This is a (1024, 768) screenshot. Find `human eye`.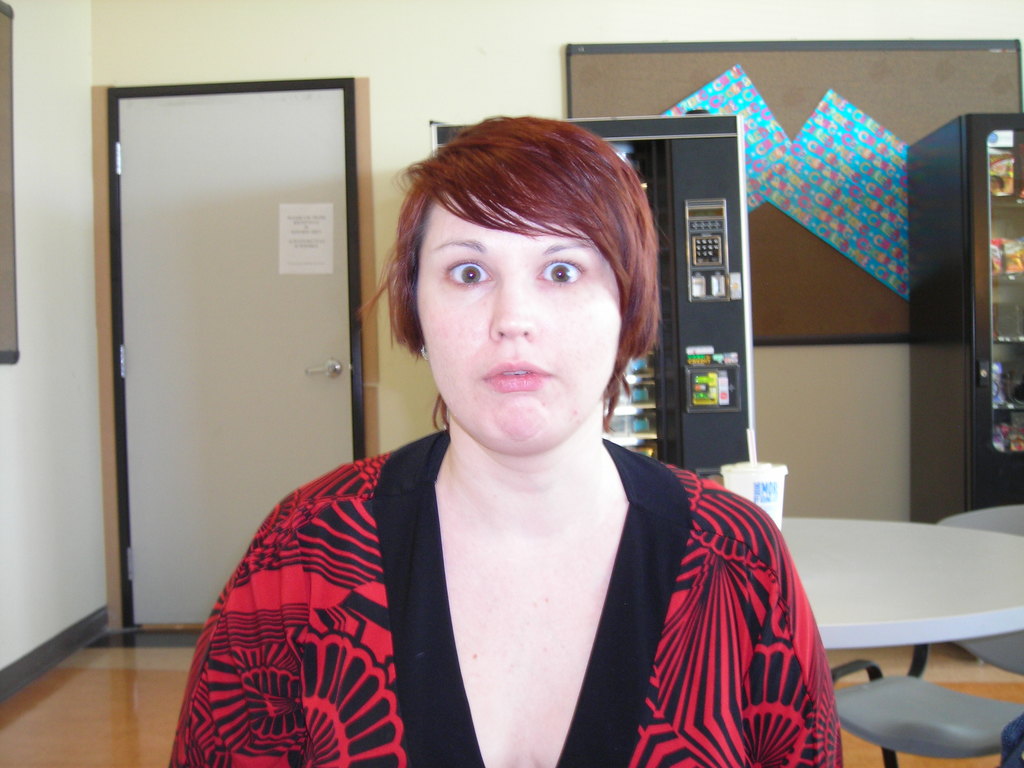
Bounding box: {"left": 436, "top": 255, "right": 495, "bottom": 290}.
